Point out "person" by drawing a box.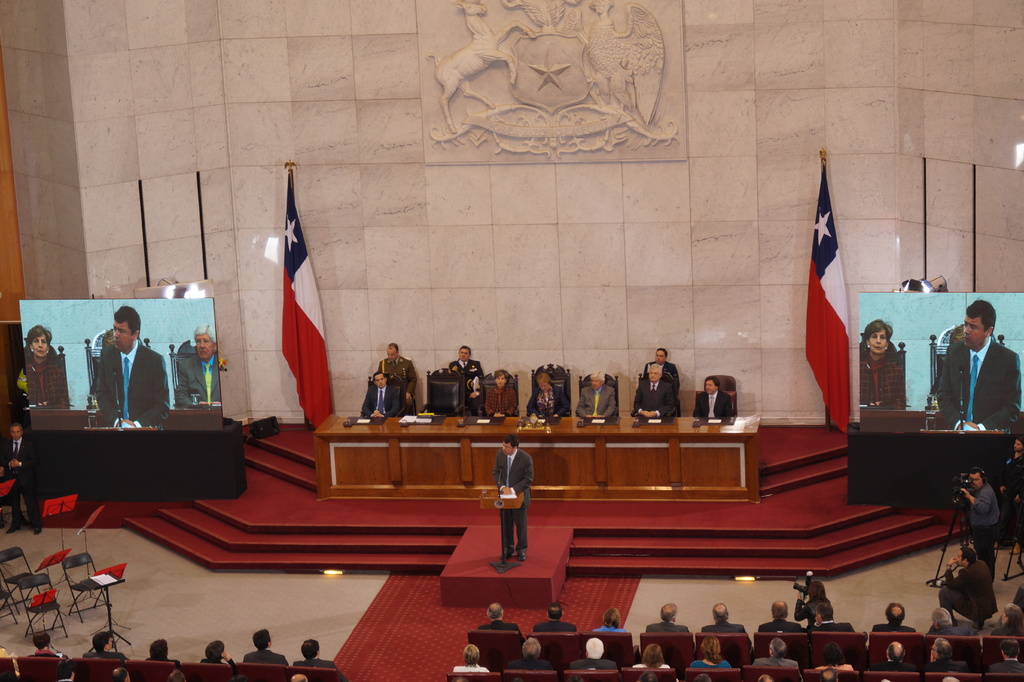
938/538/998/615.
